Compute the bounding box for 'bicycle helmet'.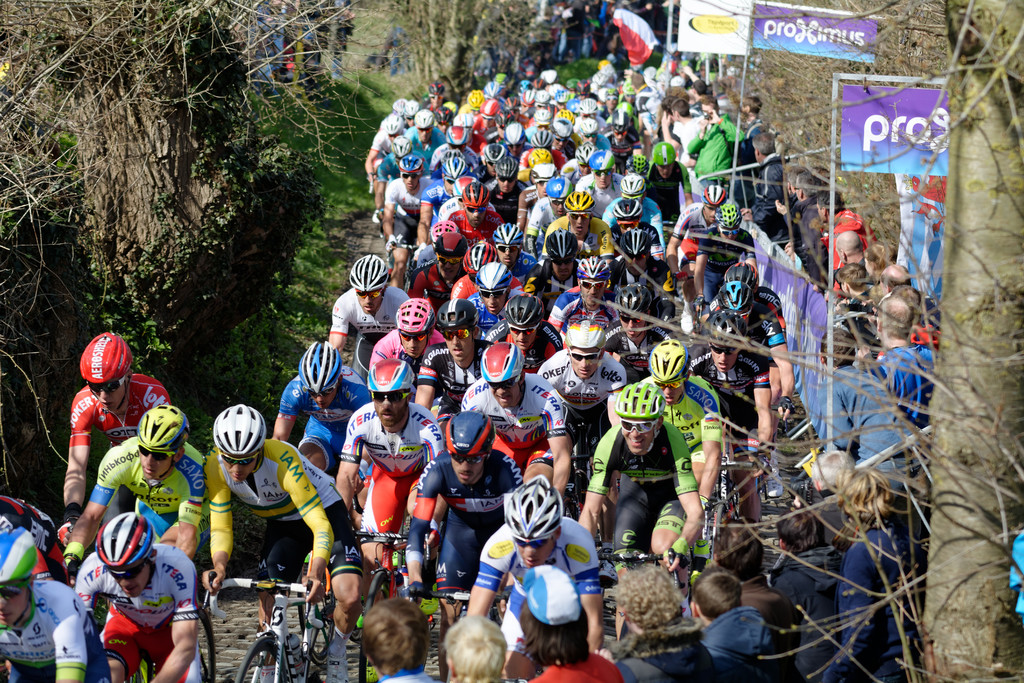
(399, 156, 422, 174).
